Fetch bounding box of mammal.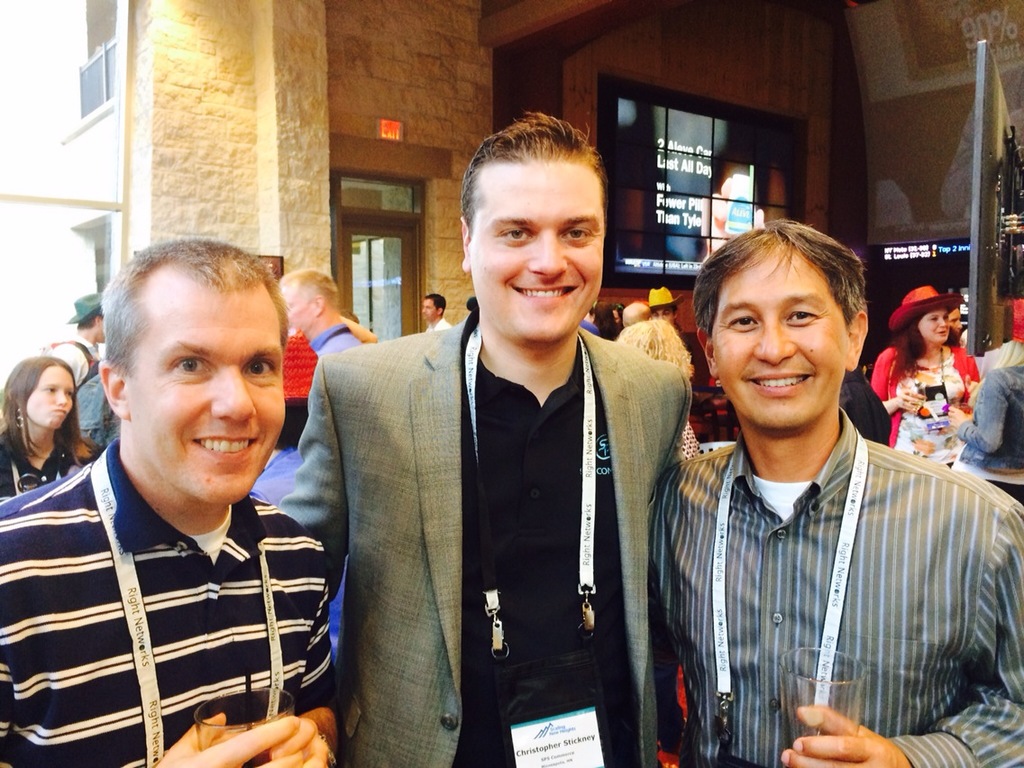
Bbox: BBox(840, 362, 890, 443).
